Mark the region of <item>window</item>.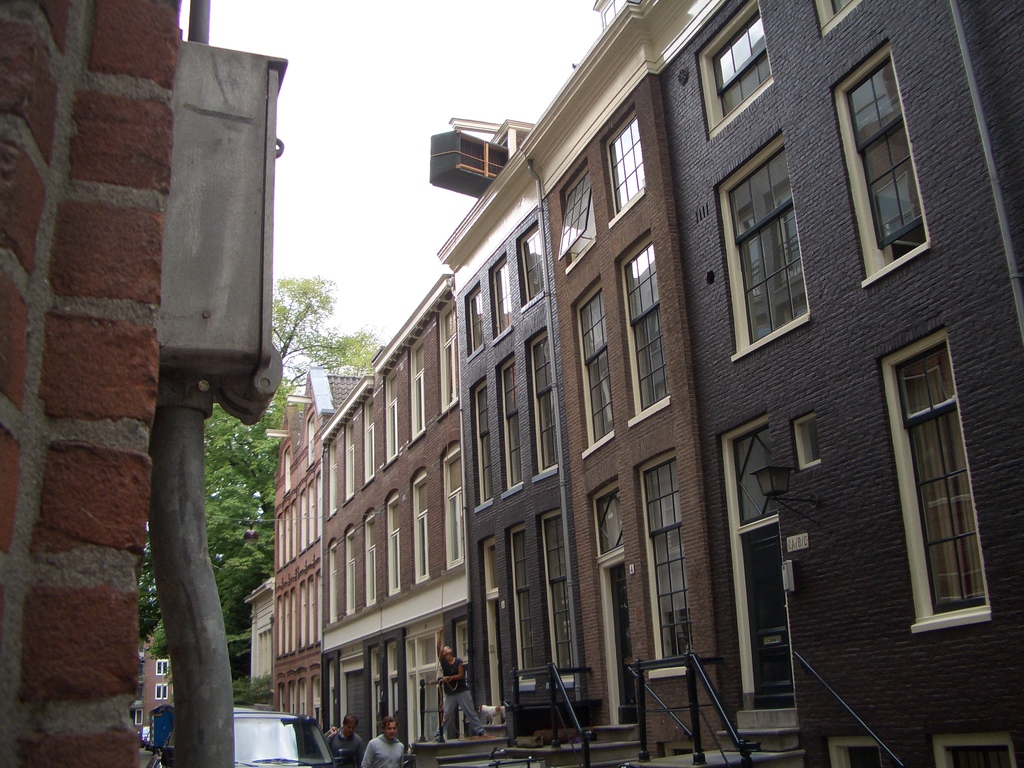
Region: bbox(527, 325, 556, 484).
